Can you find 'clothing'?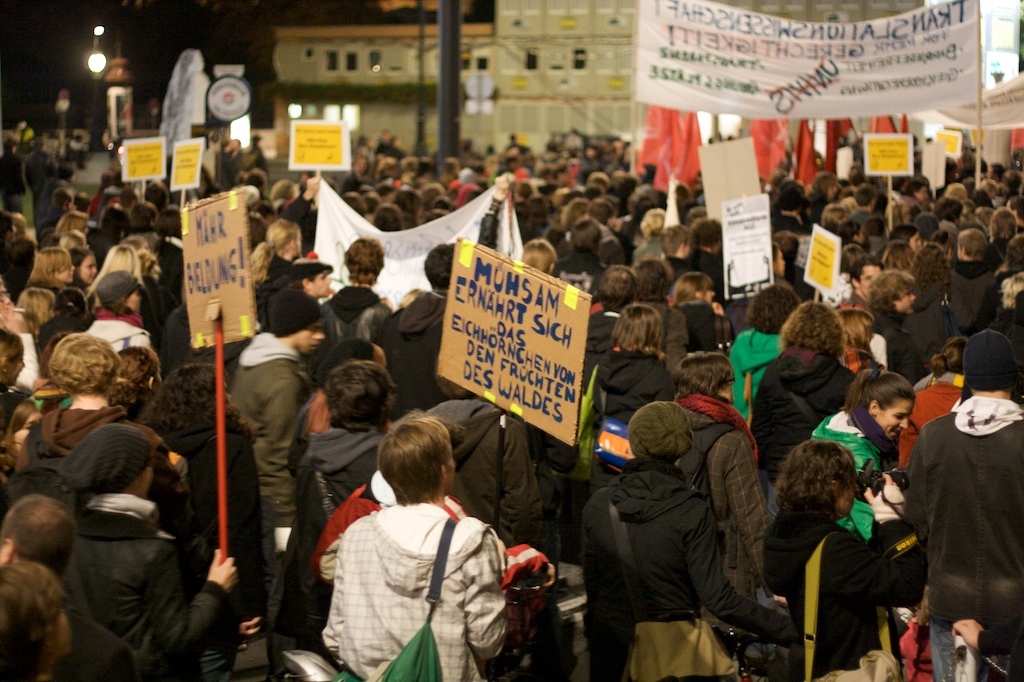
Yes, bounding box: detection(20, 401, 152, 478).
